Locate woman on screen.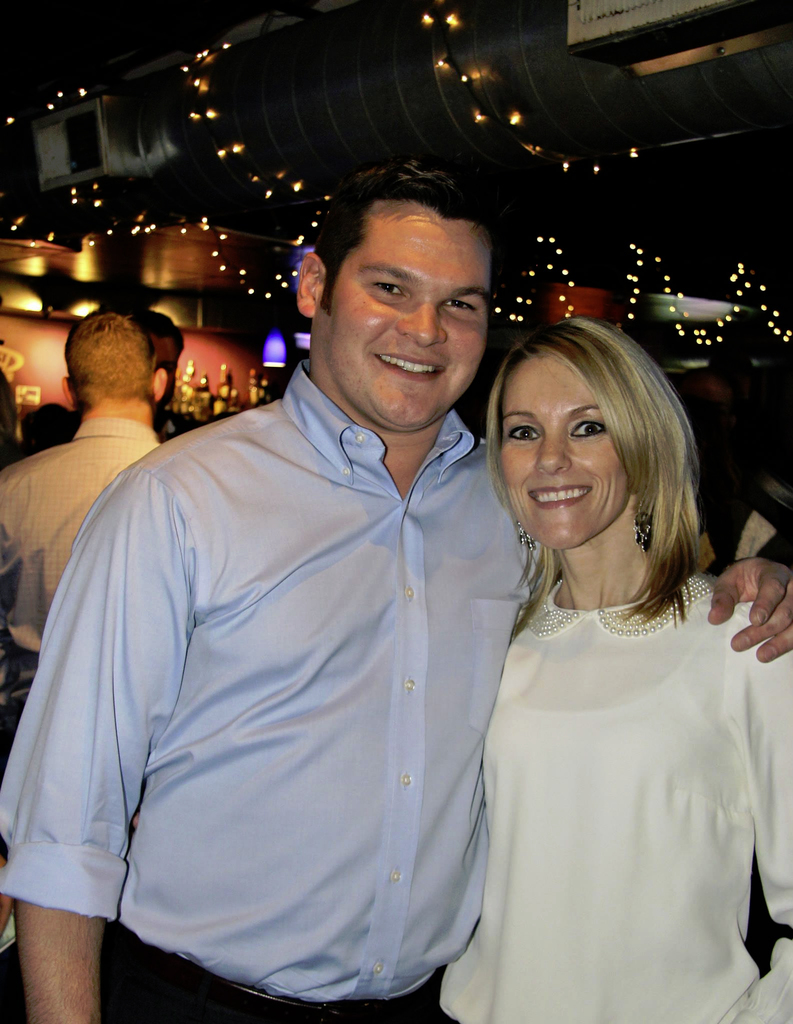
On screen at {"left": 425, "top": 313, "right": 792, "bottom": 1023}.
